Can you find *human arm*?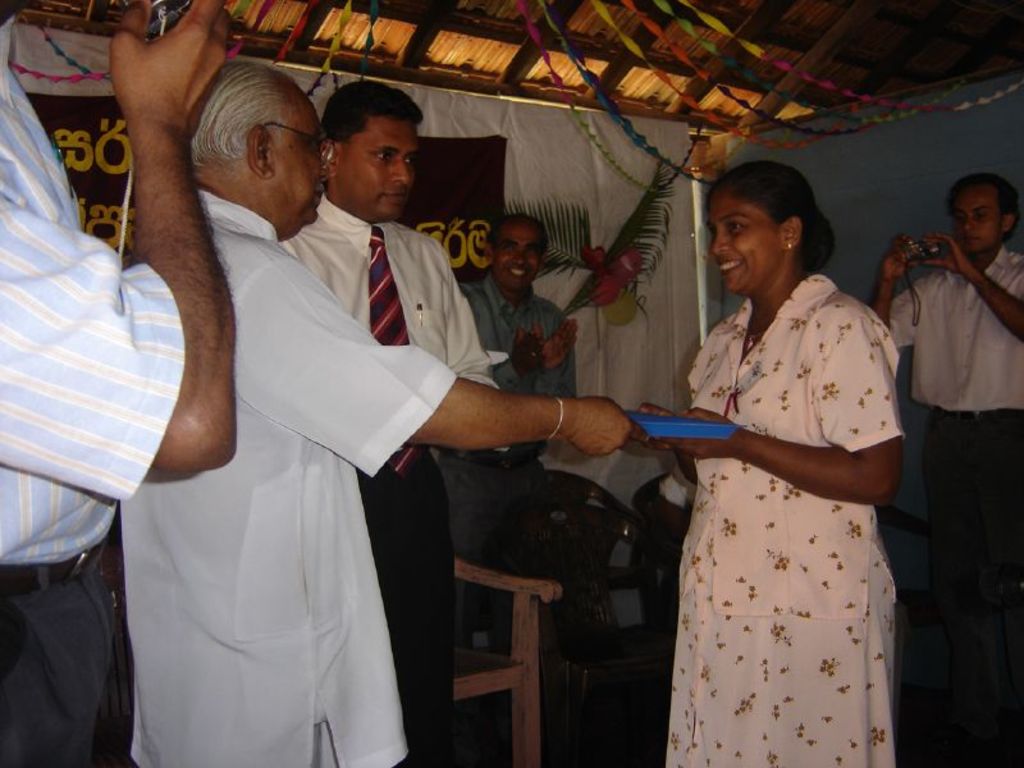
Yes, bounding box: rect(635, 302, 909, 513).
